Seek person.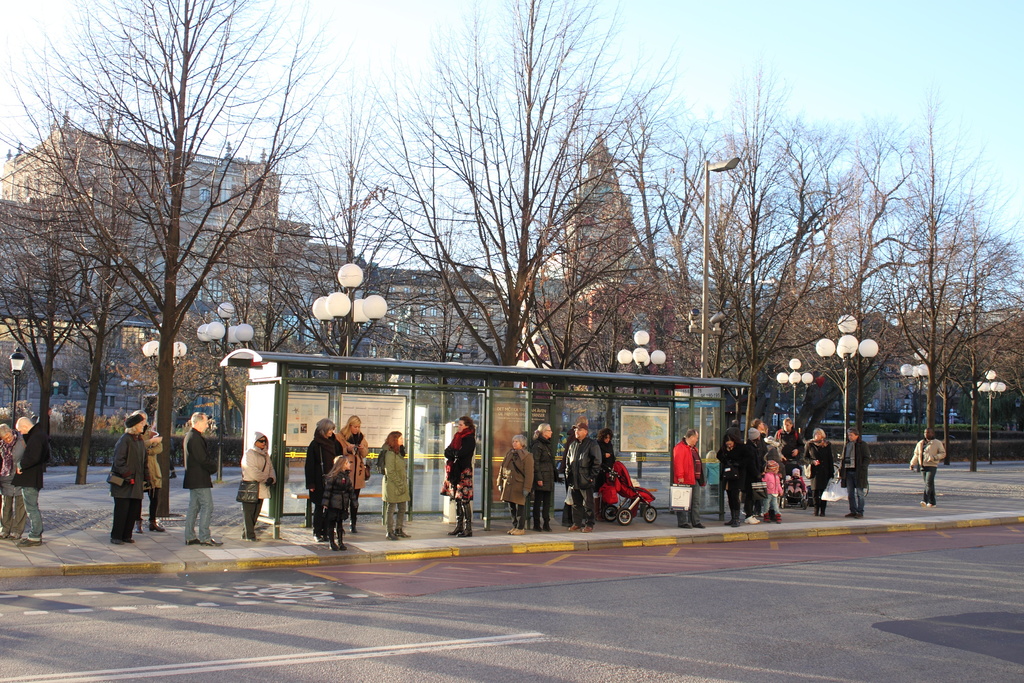
808,425,835,523.
